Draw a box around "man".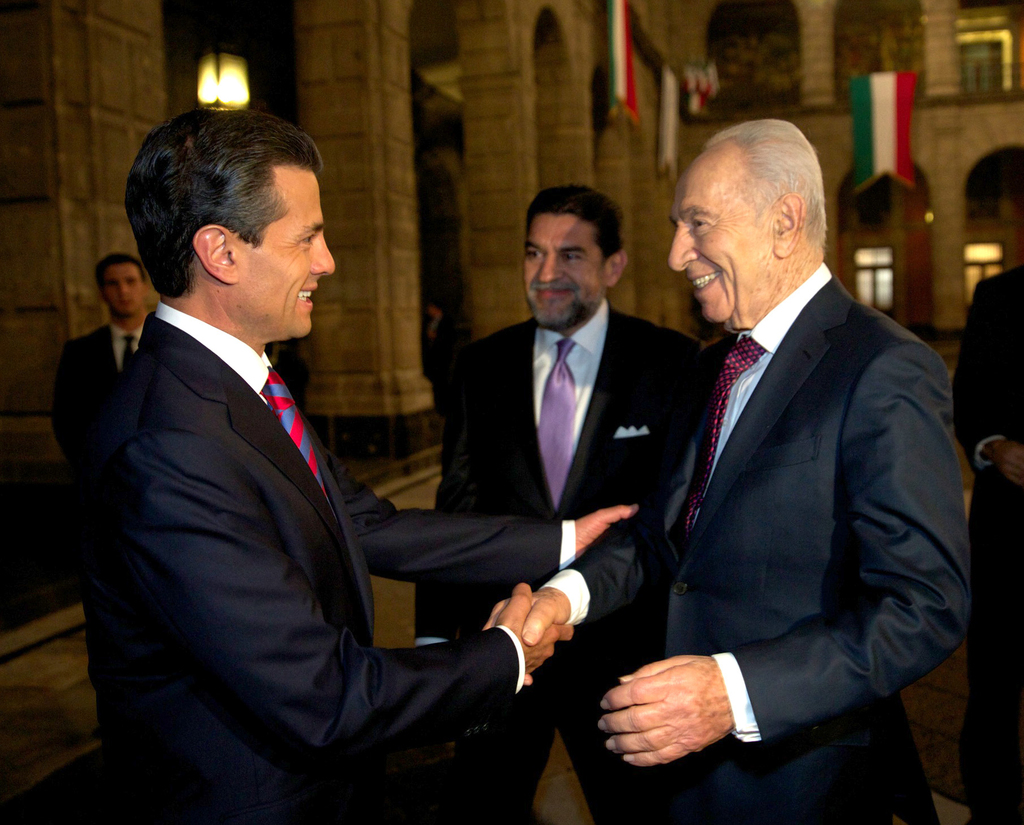
(x1=414, y1=181, x2=706, y2=824).
